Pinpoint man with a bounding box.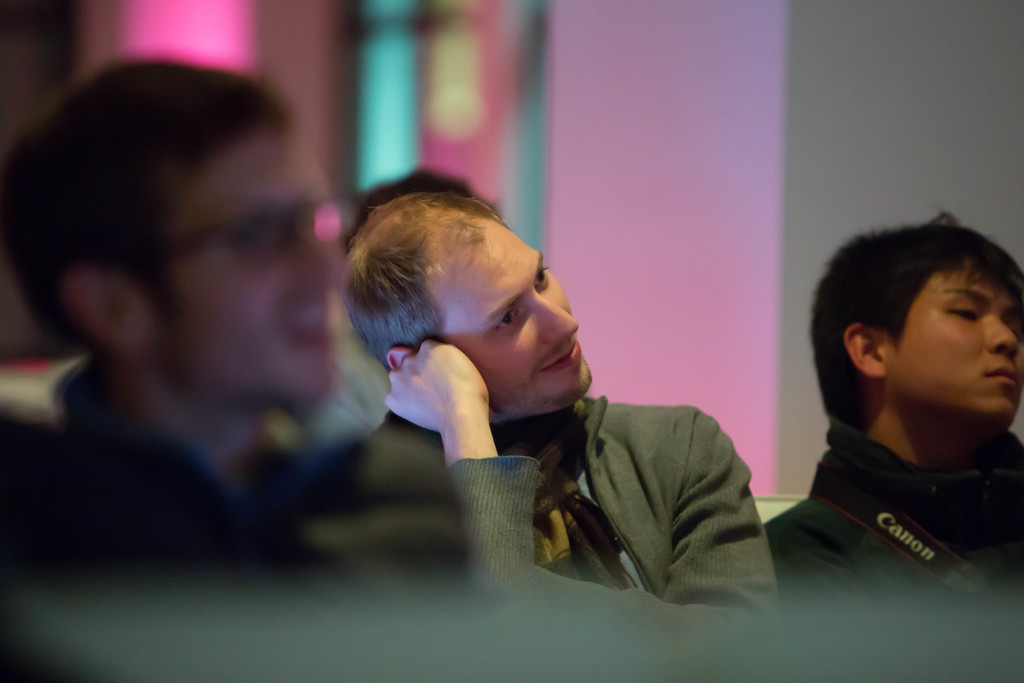
{"left": 758, "top": 211, "right": 1023, "bottom": 632}.
